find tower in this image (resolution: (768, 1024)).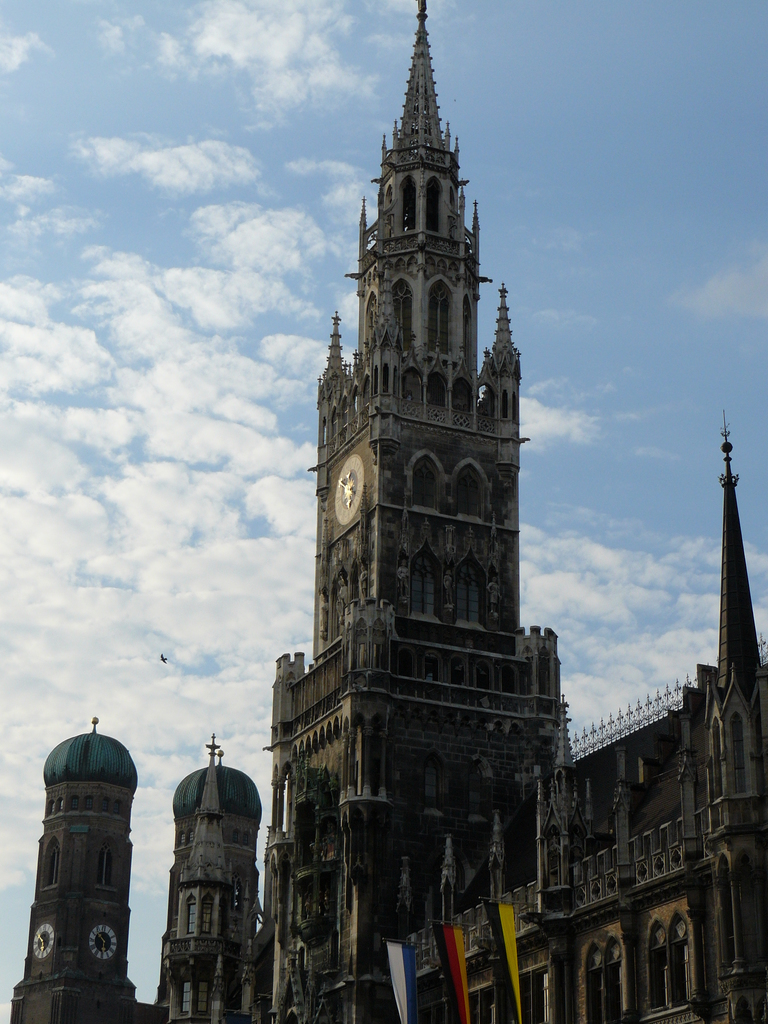
box(698, 419, 763, 1023).
